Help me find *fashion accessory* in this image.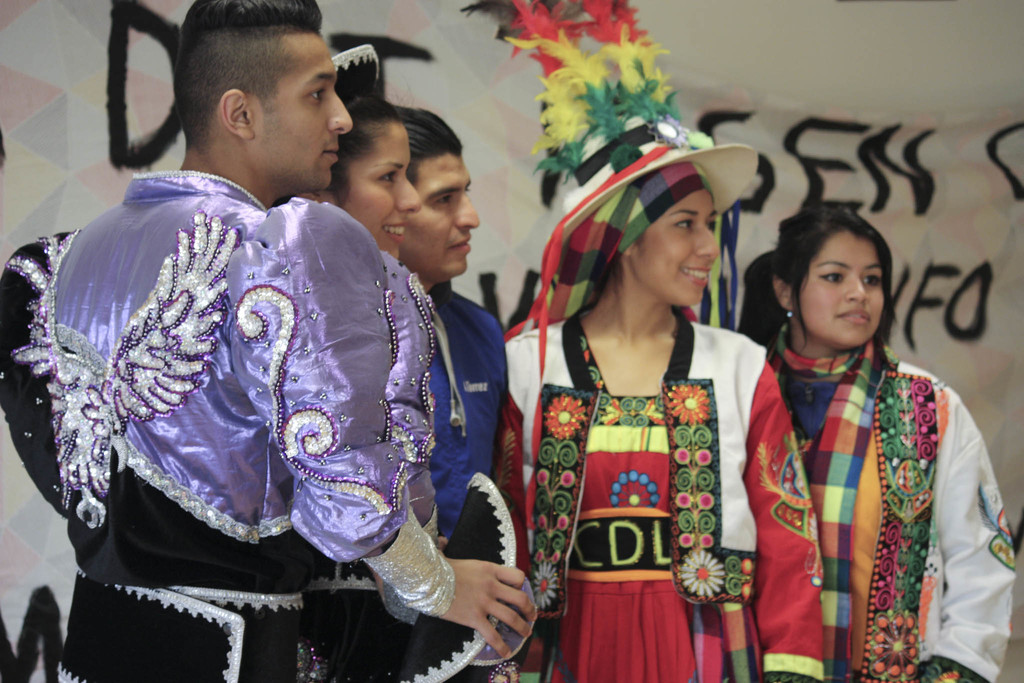
Found it: [x1=330, y1=42, x2=381, y2=99].
